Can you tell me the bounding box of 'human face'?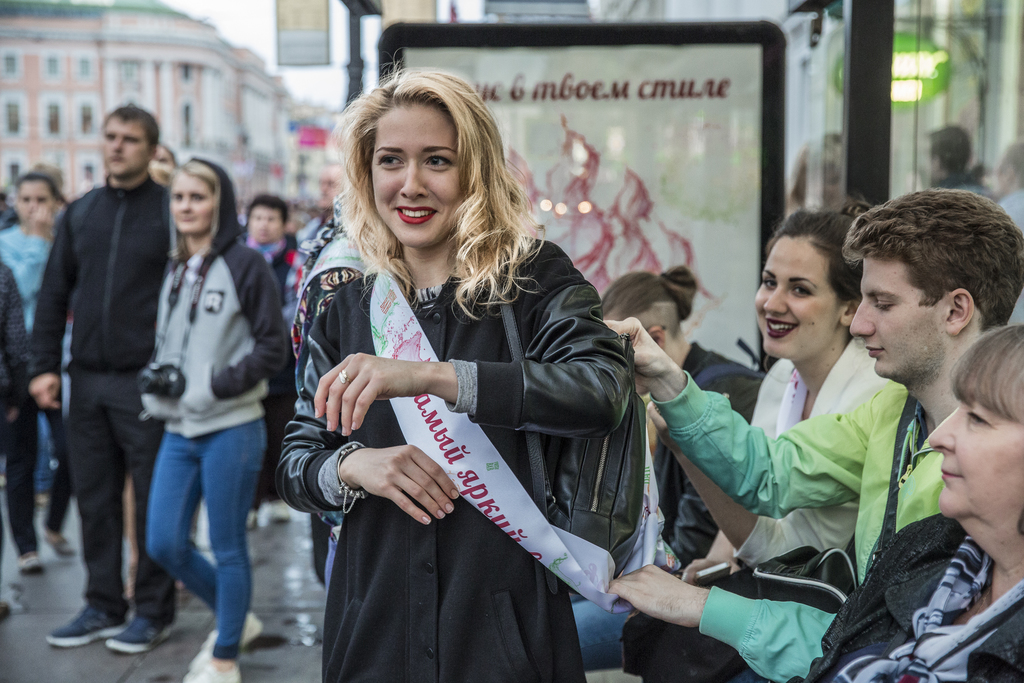
box=[15, 183, 58, 222].
